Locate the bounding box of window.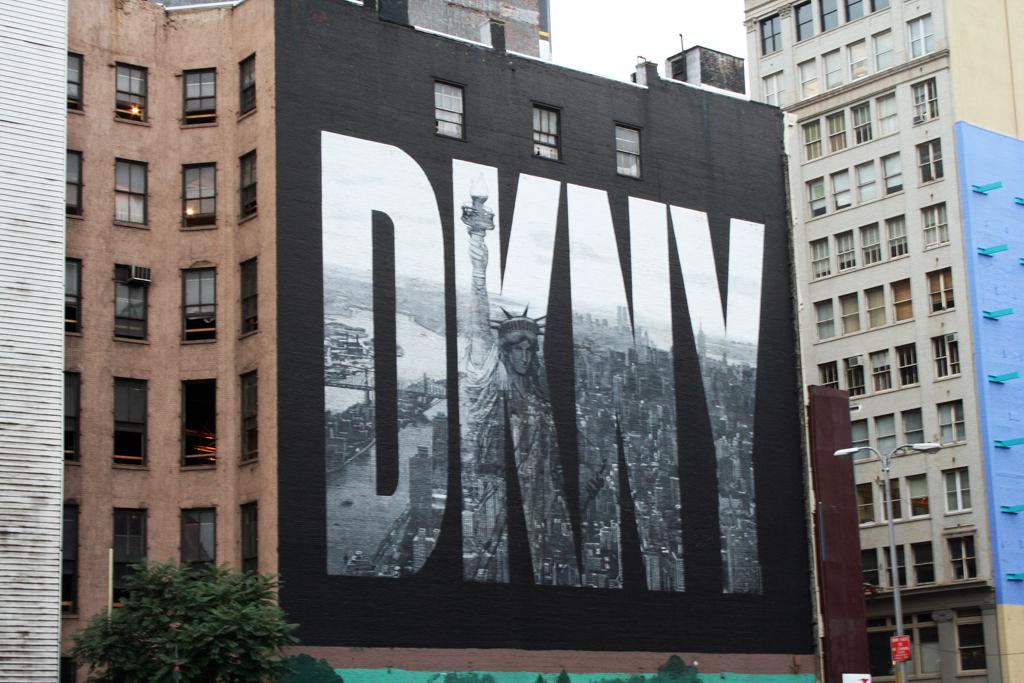
Bounding box: {"x1": 110, "y1": 378, "x2": 147, "y2": 467}.
